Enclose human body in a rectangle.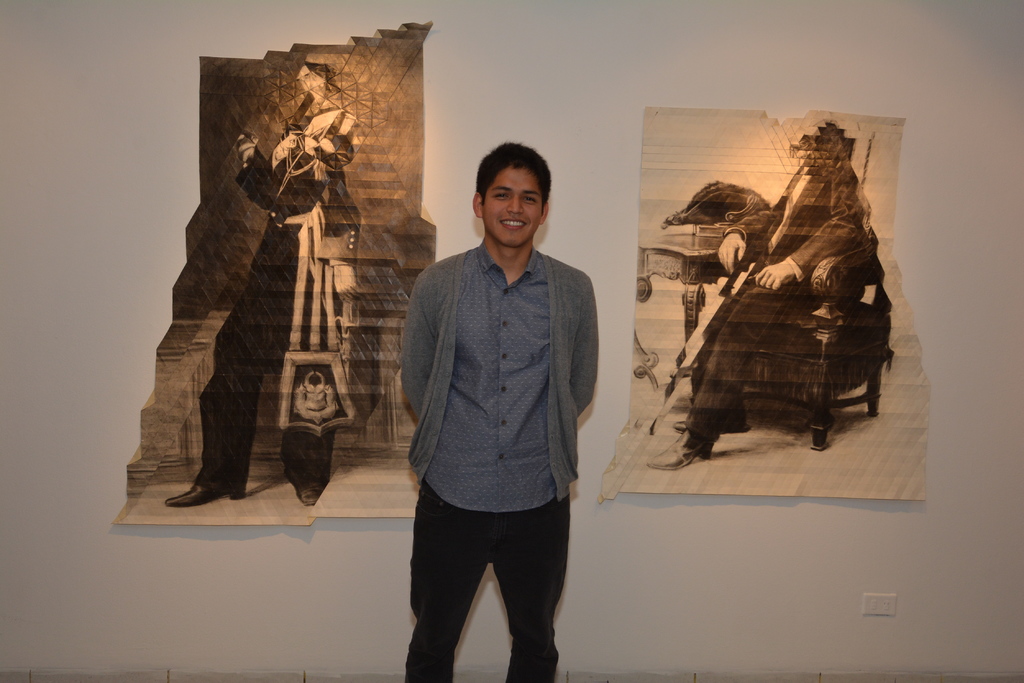
641 168 869 474.
